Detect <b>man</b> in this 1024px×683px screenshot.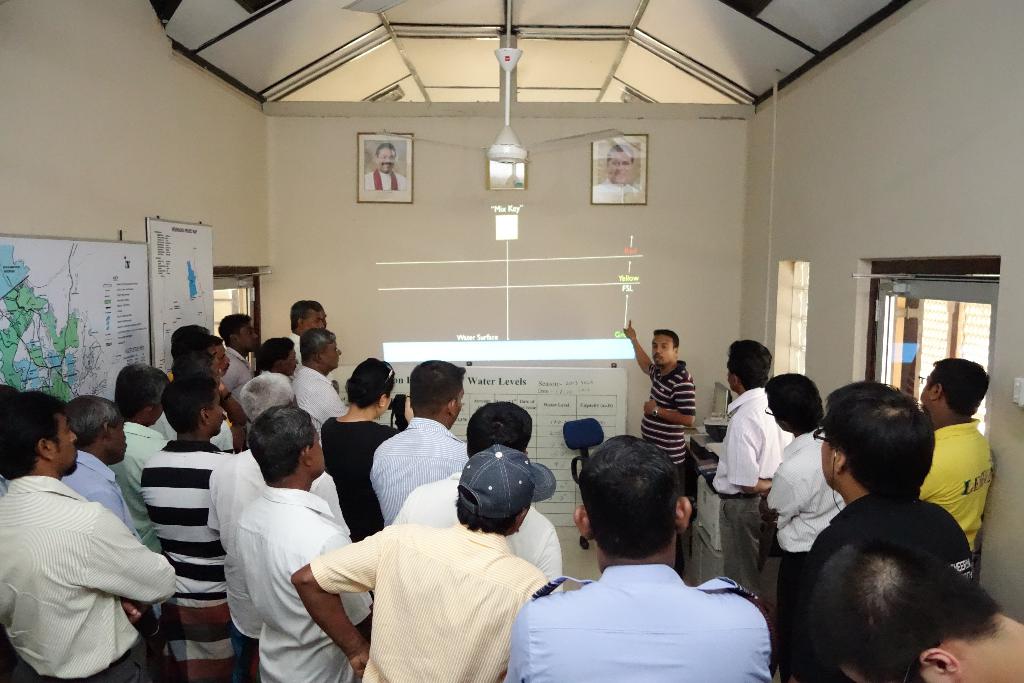
Detection: box=[221, 406, 378, 682].
